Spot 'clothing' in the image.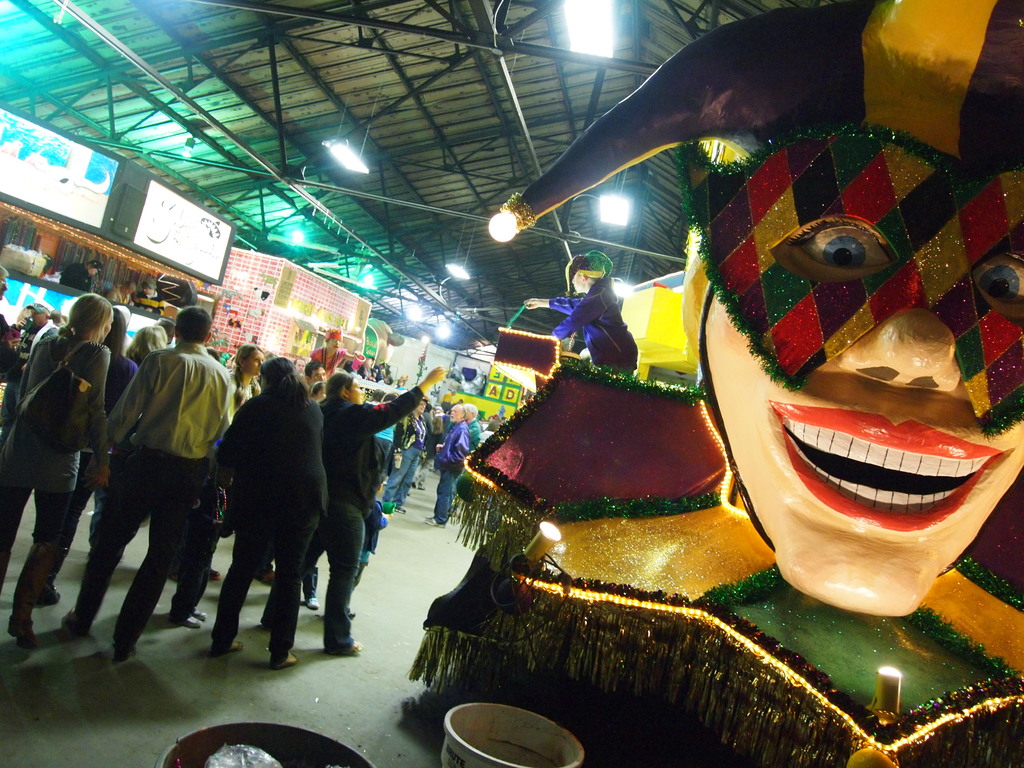
'clothing' found at bbox(438, 420, 476, 525).
